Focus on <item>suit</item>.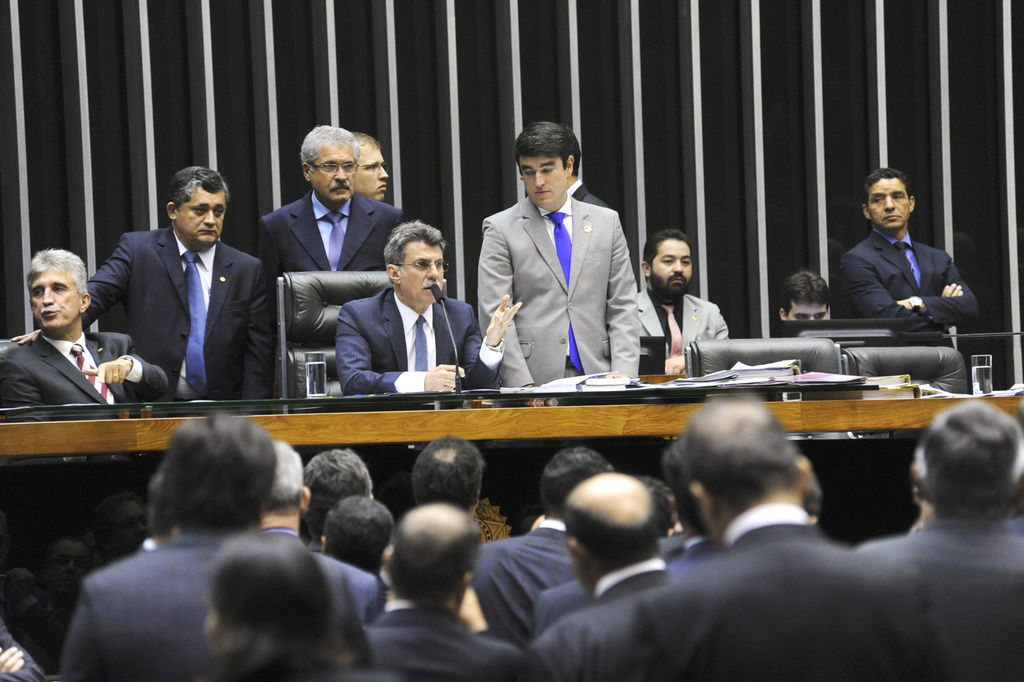
Focused at (left=833, top=229, right=980, bottom=348).
